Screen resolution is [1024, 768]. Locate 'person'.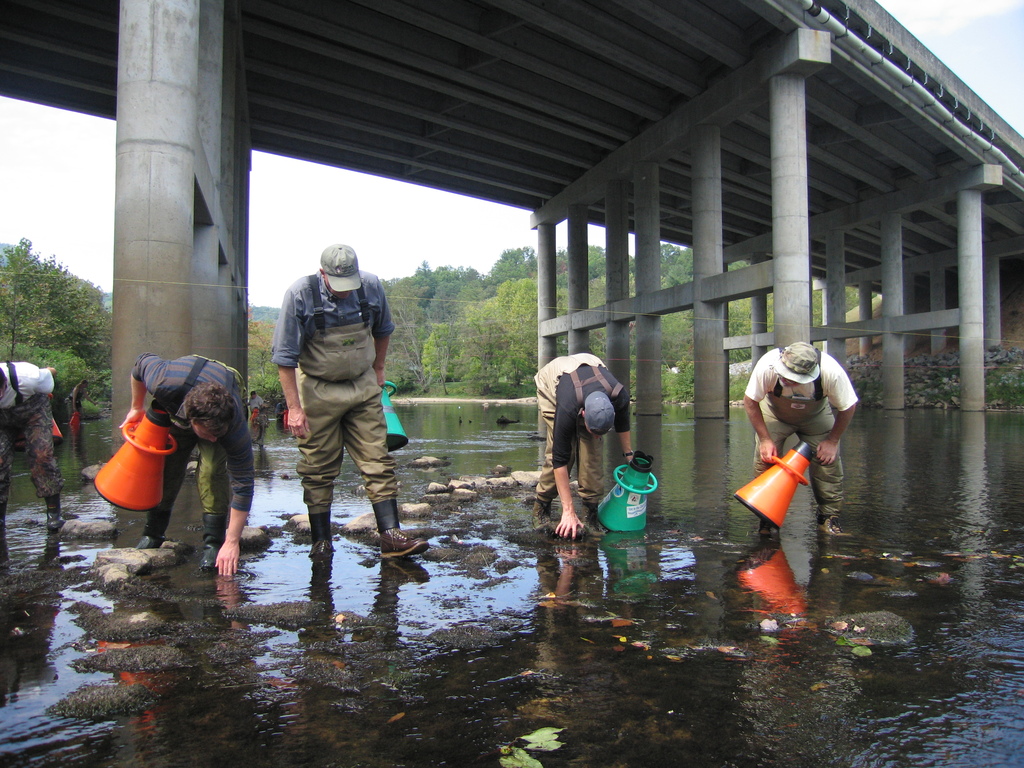
<region>284, 246, 428, 562</region>.
